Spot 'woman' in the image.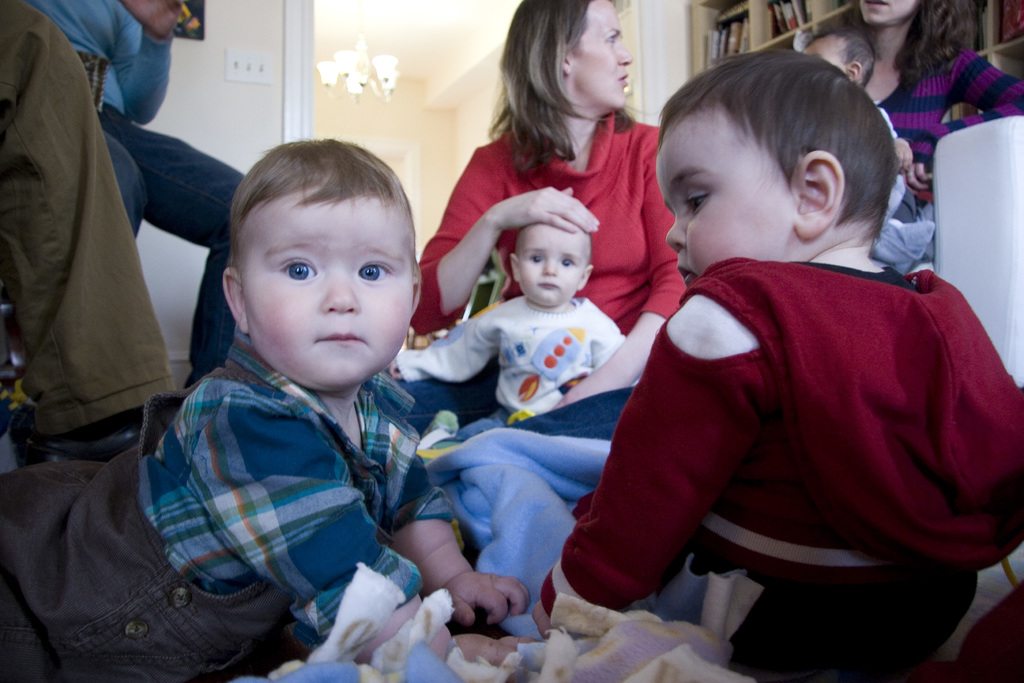
'woman' found at [795, 0, 1023, 222].
